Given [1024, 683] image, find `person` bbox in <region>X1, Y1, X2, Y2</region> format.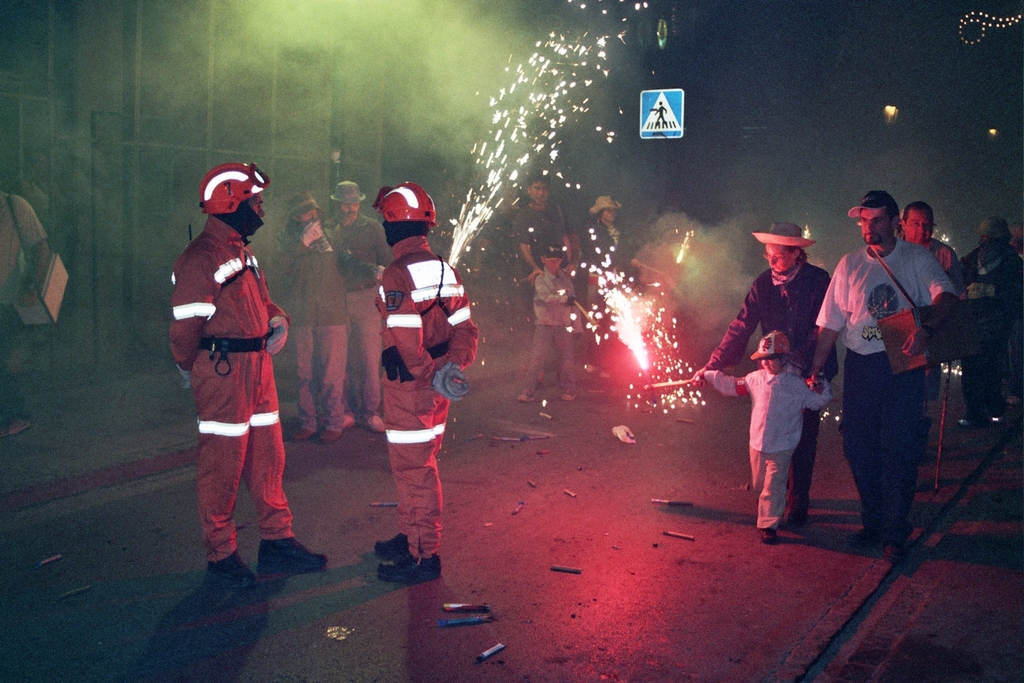
<region>515, 245, 589, 405</region>.
